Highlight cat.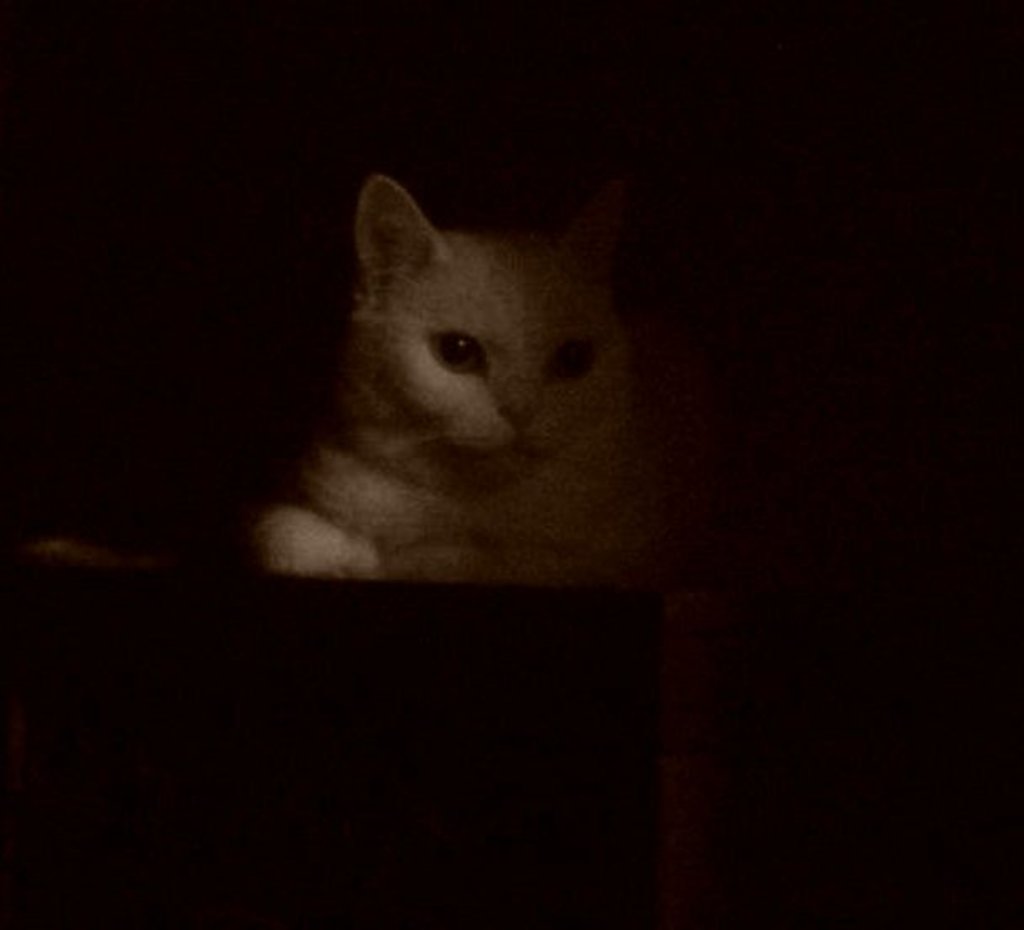
Highlighted region: <box>256,160,677,615</box>.
